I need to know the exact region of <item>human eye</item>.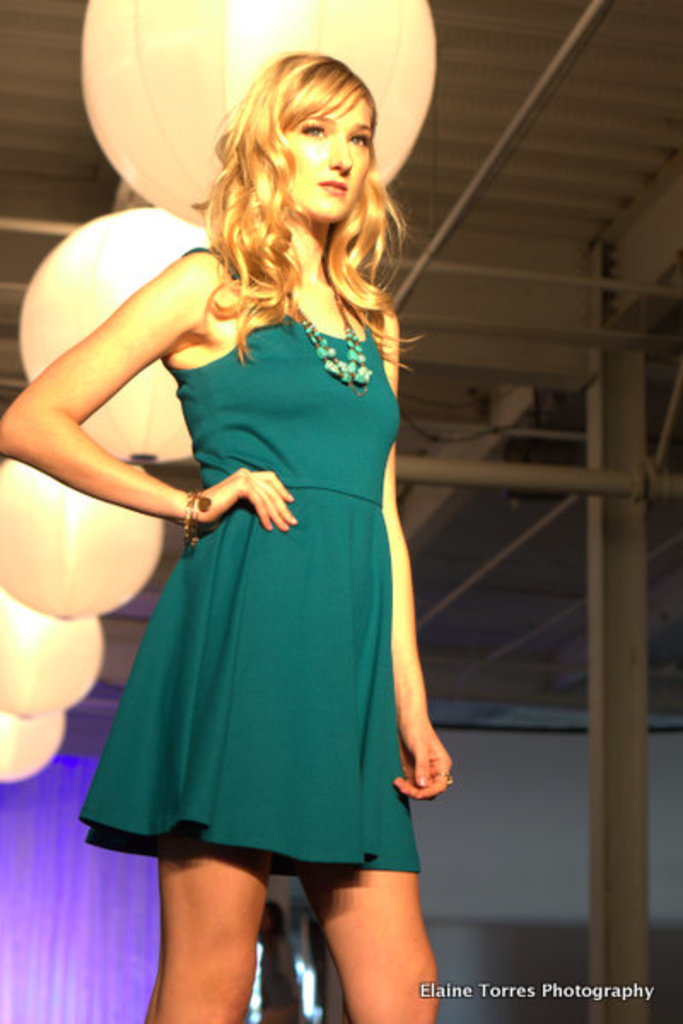
Region: bbox=[345, 130, 369, 147].
